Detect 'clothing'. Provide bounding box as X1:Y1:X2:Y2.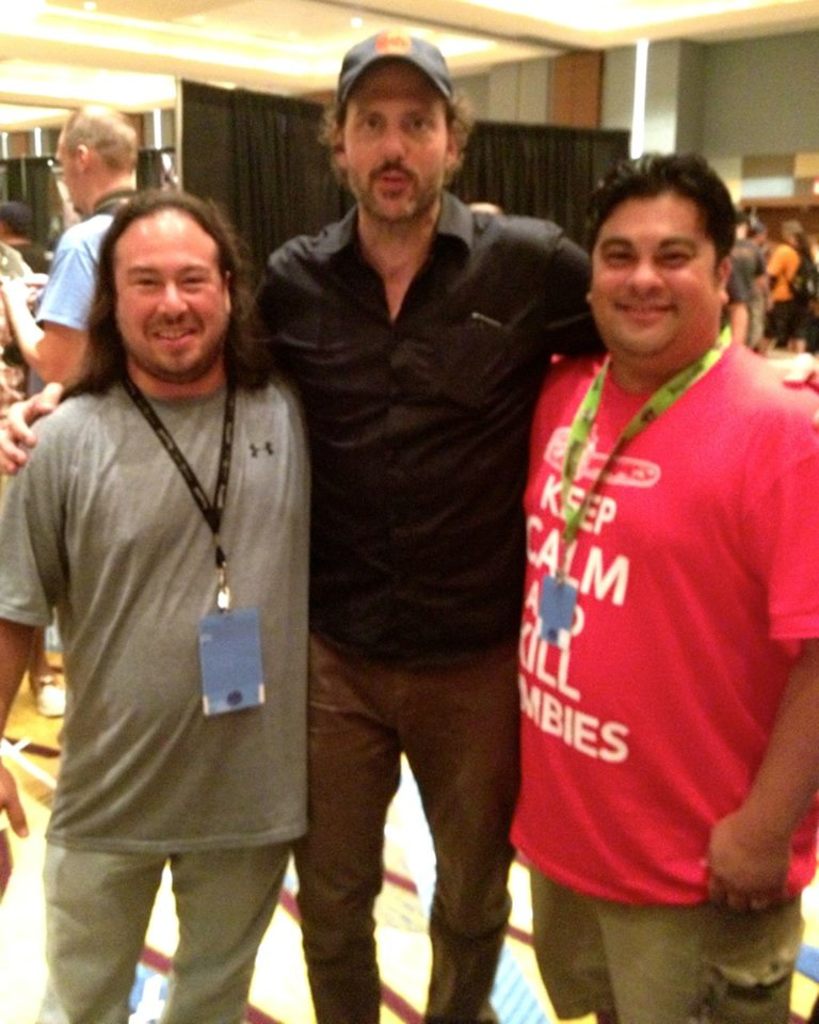
733:239:767:351.
